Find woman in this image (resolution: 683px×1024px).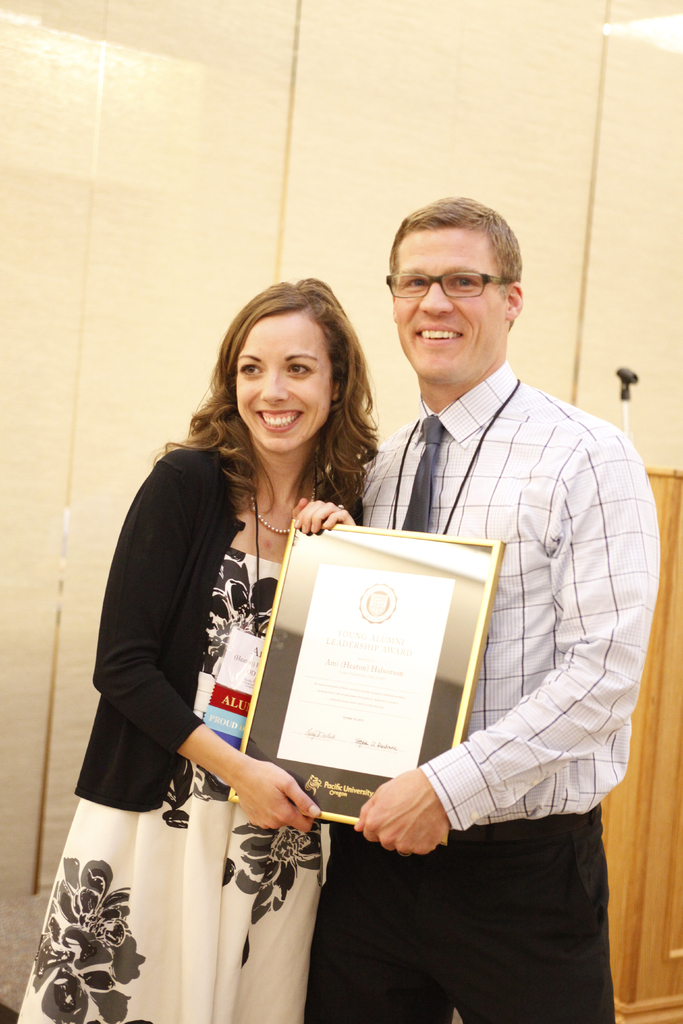
l=67, t=266, r=410, b=1001.
